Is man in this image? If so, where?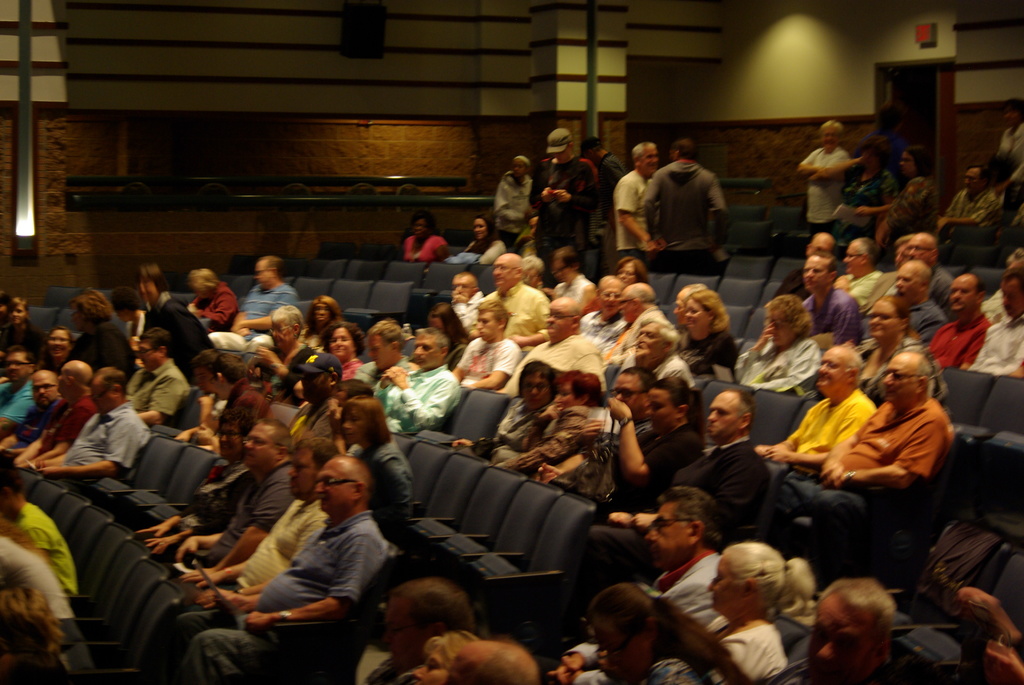
Yes, at 612,141,660,271.
